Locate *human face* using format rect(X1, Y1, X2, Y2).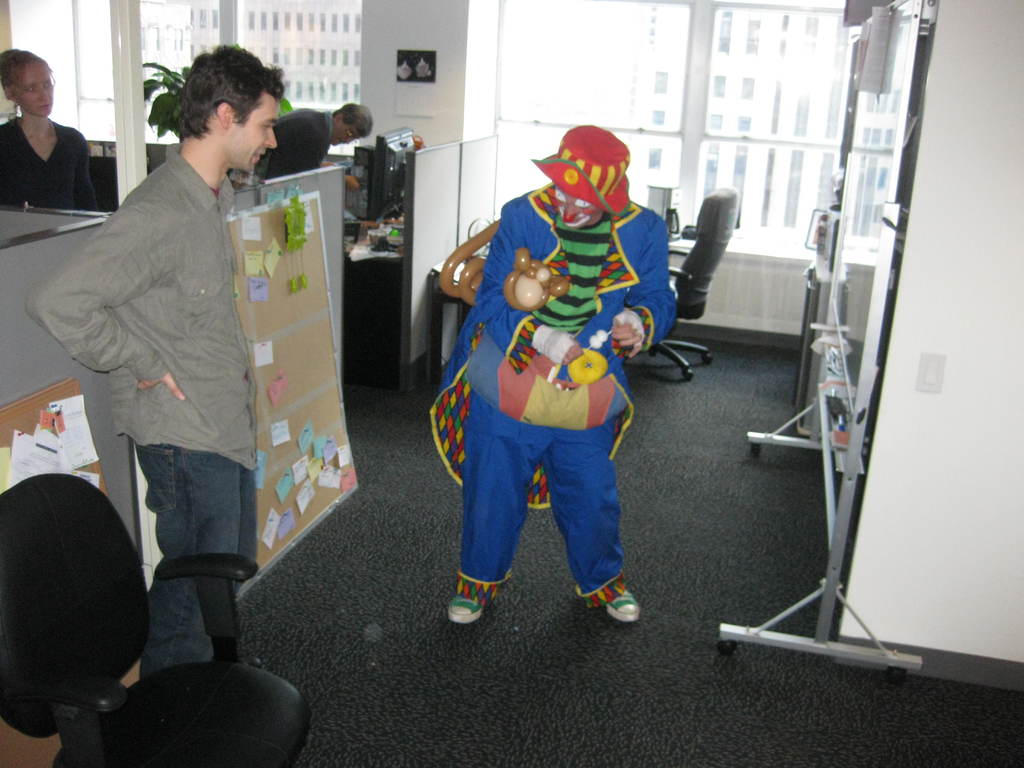
rect(233, 92, 276, 172).
